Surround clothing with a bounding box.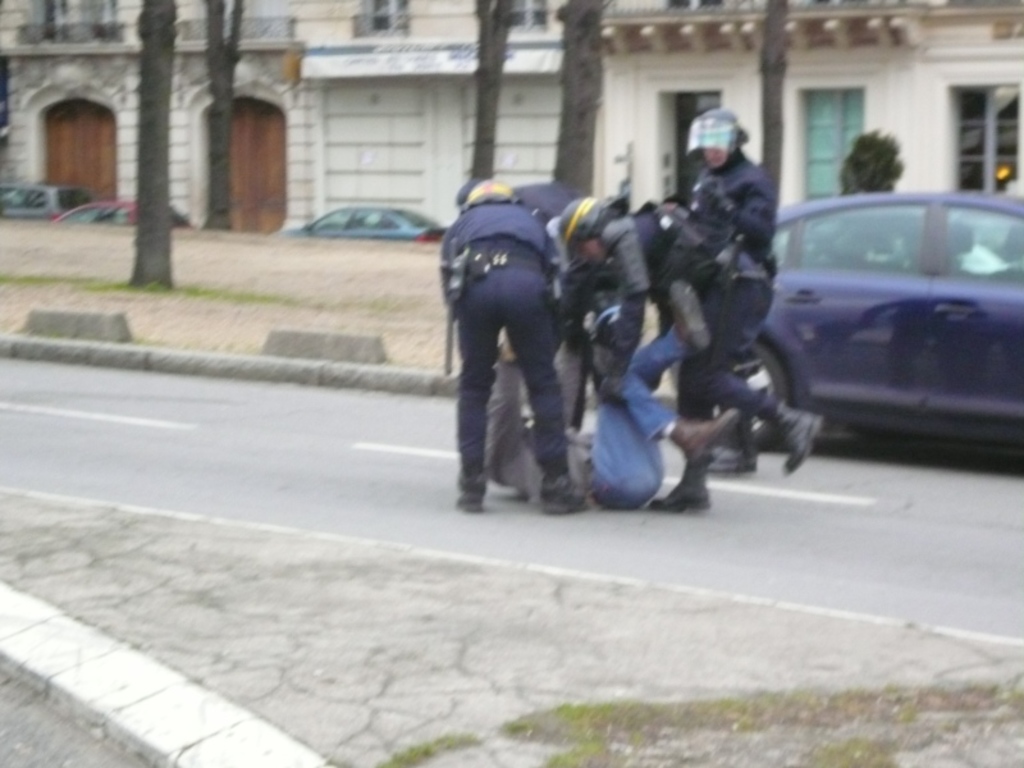
x1=677 y1=140 x2=800 y2=430.
